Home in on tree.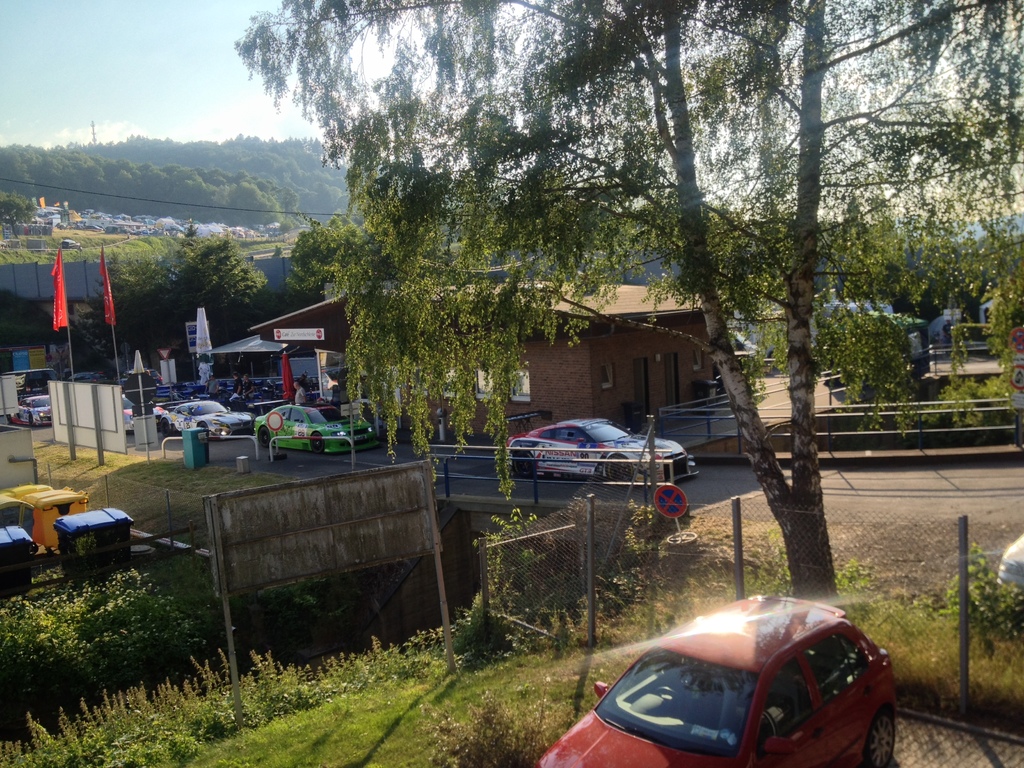
Homed in at bbox=[228, 0, 1023, 641].
